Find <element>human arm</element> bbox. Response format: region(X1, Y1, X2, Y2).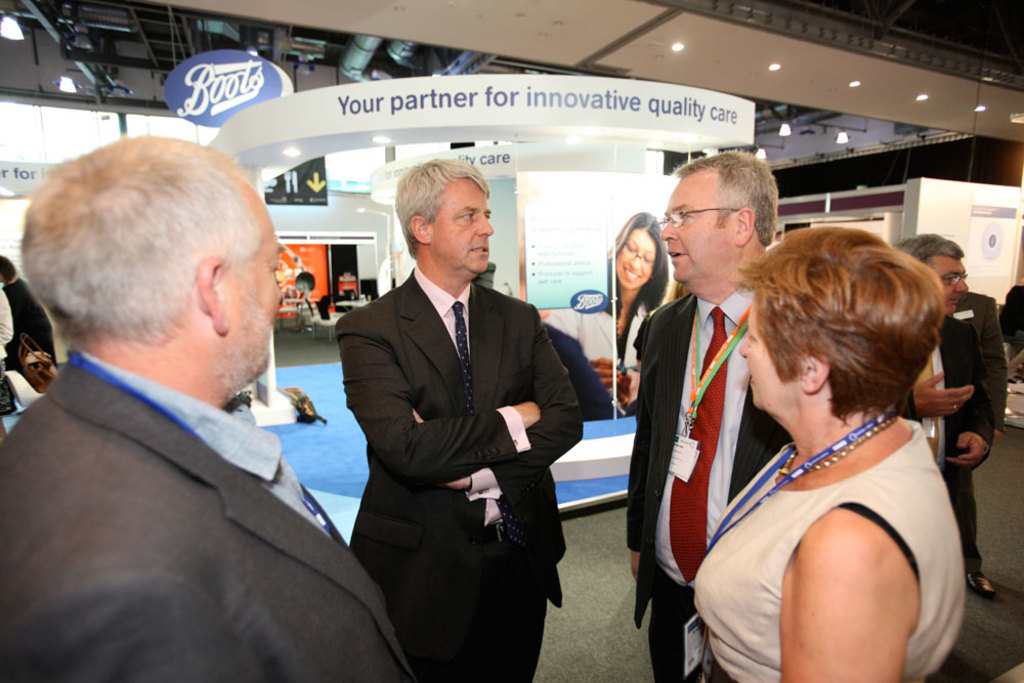
region(0, 286, 10, 355).
